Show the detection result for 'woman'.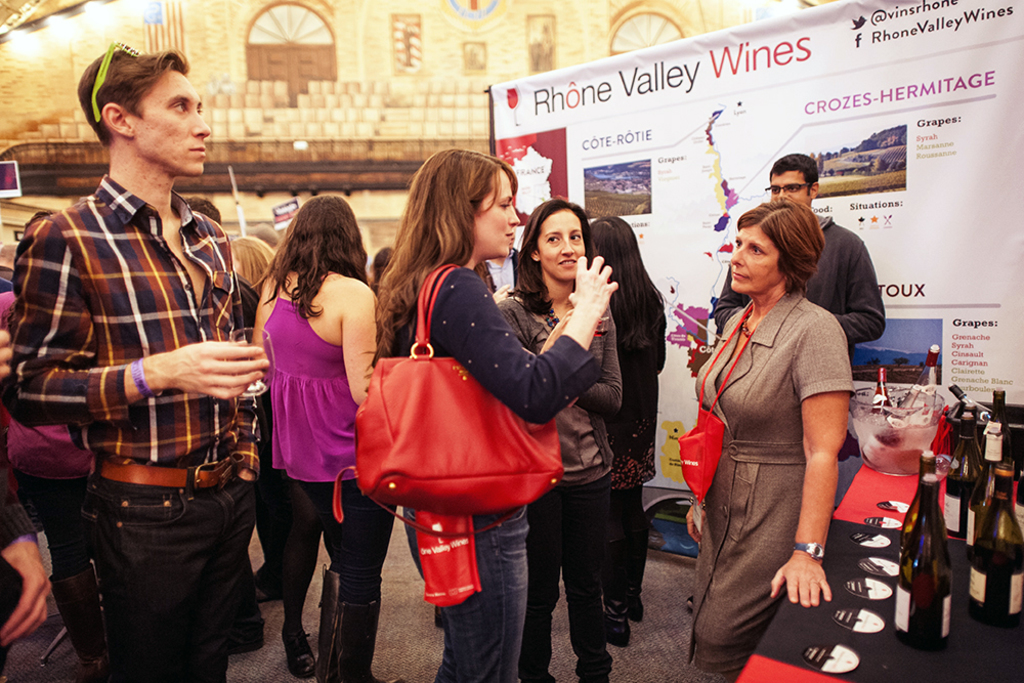
locate(683, 199, 852, 677).
